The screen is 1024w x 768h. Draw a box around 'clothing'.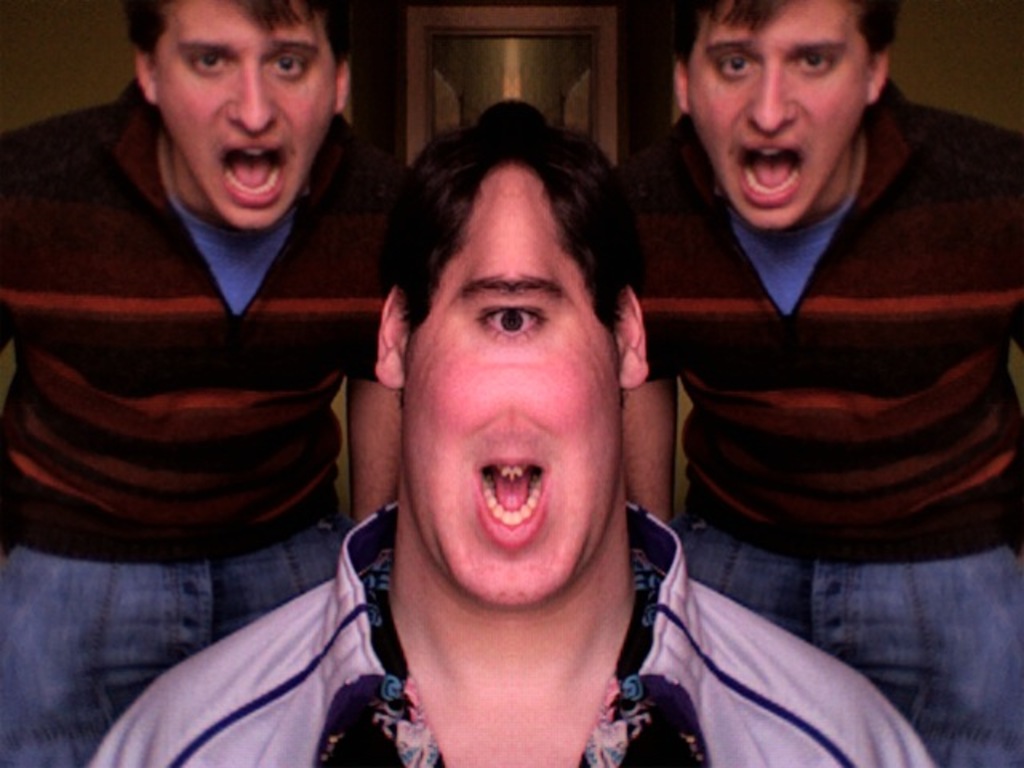
region(0, 62, 427, 765).
